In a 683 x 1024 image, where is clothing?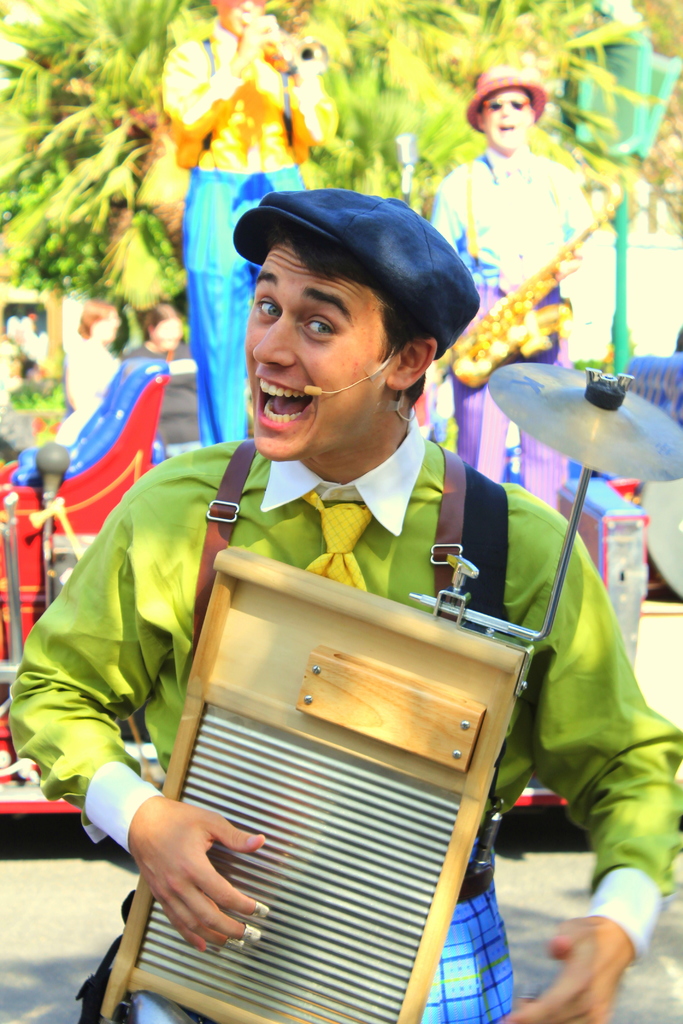
bbox=[2, 438, 682, 1023].
